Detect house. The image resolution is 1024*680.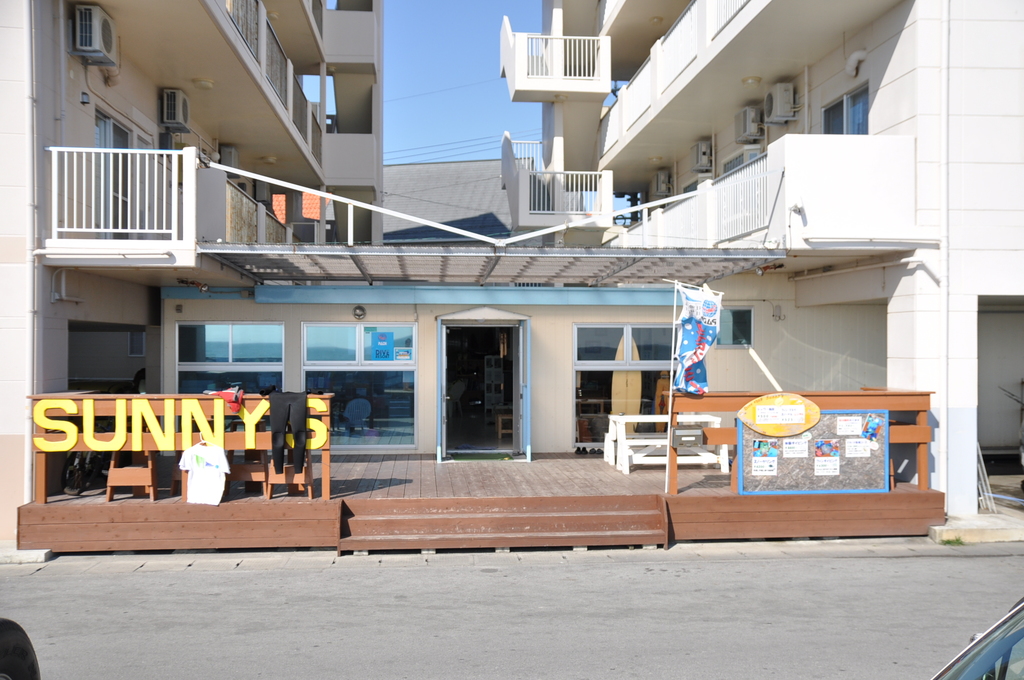
[380, 158, 535, 236].
